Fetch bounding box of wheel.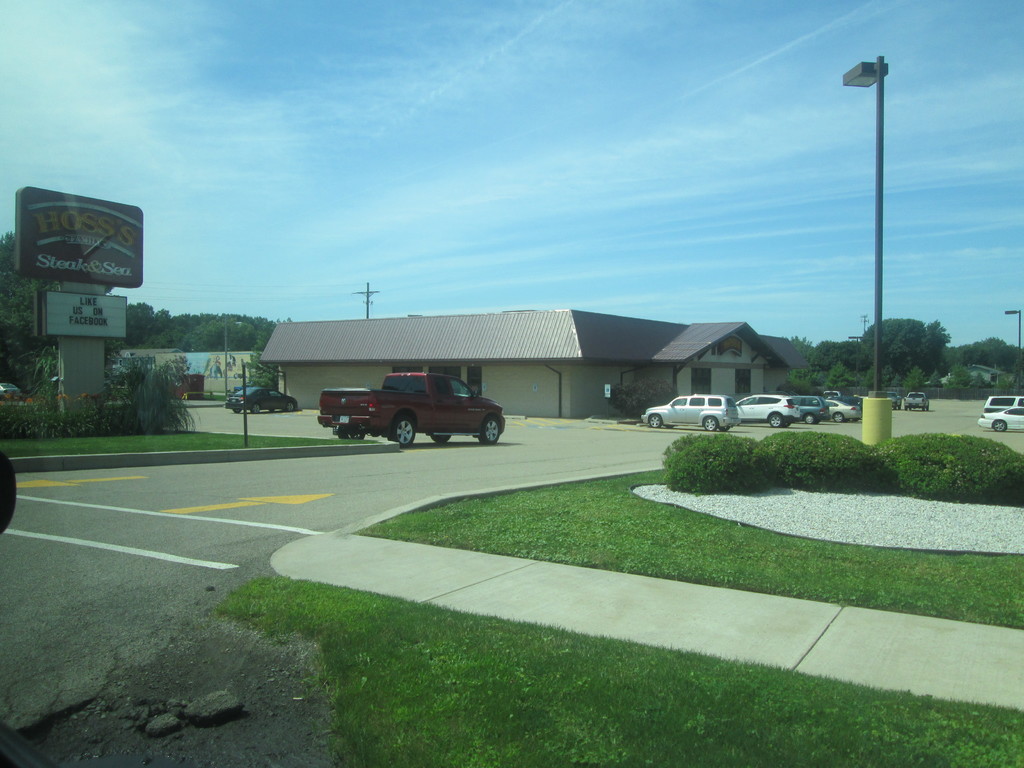
Bbox: <box>252,401,262,416</box>.
